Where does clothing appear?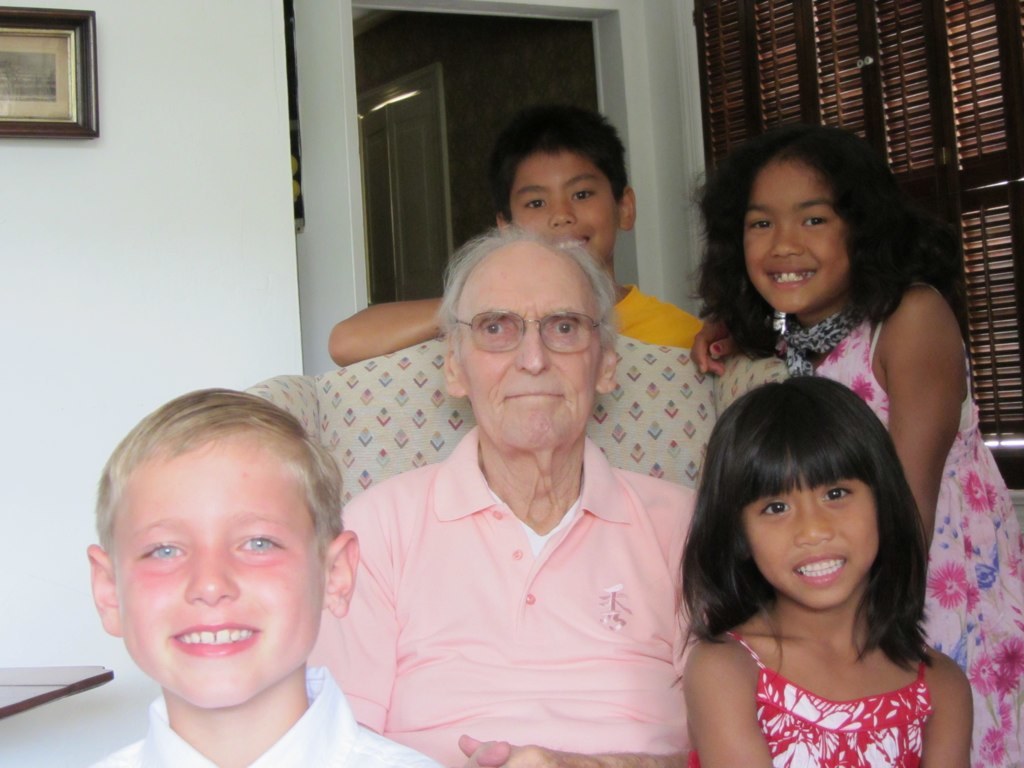
Appears at select_region(87, 668, 446, 767).
